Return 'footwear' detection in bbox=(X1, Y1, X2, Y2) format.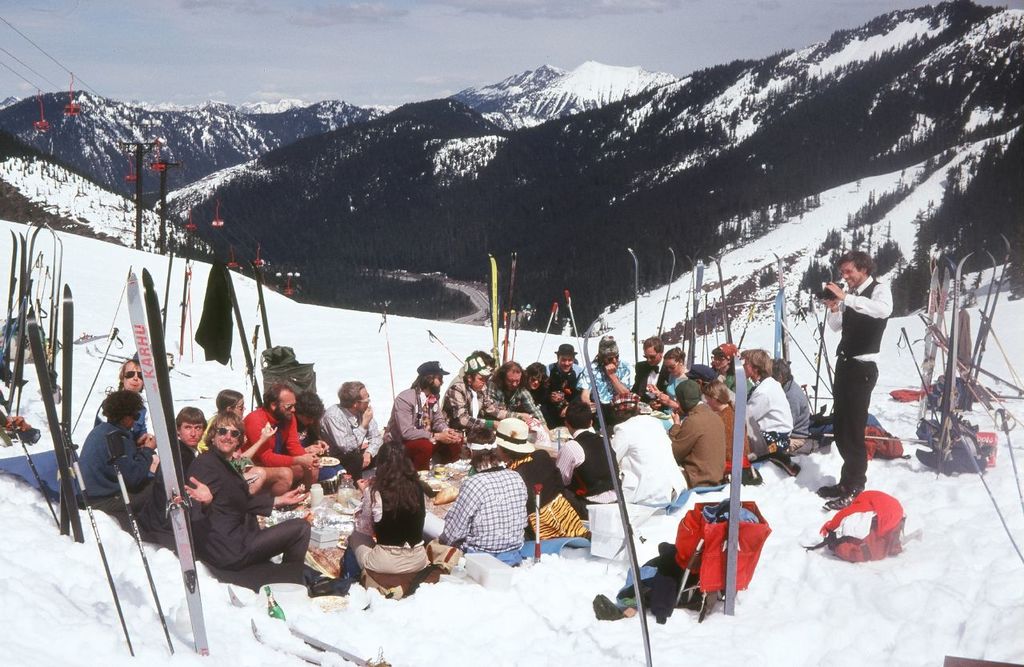
bbox=(594, 596, 626, 621).
